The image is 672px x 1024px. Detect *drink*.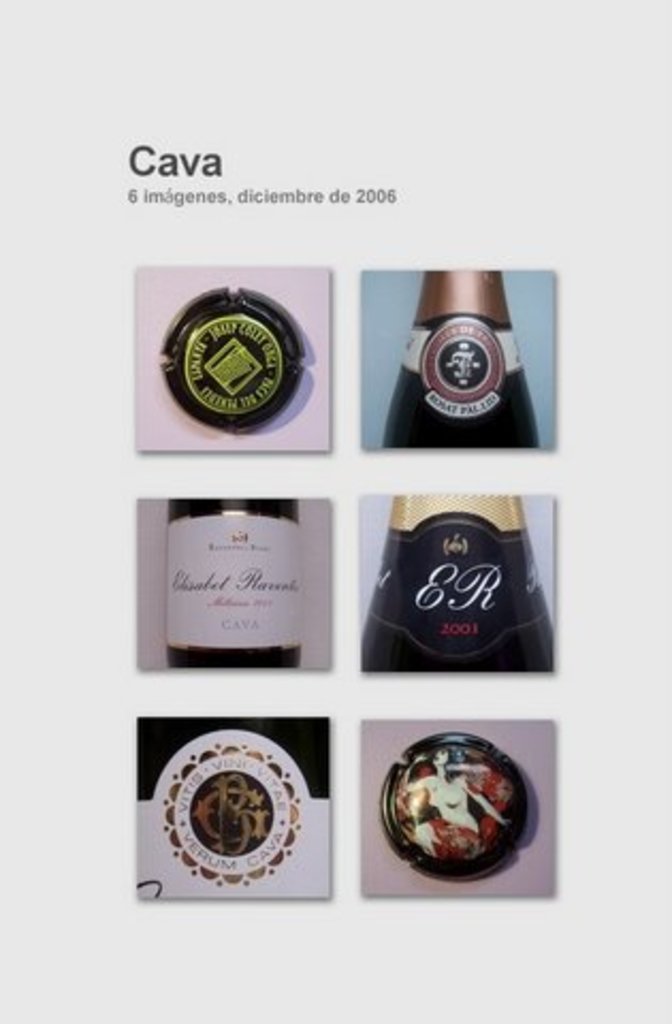
Detection: 397, 262, 529, 457.
